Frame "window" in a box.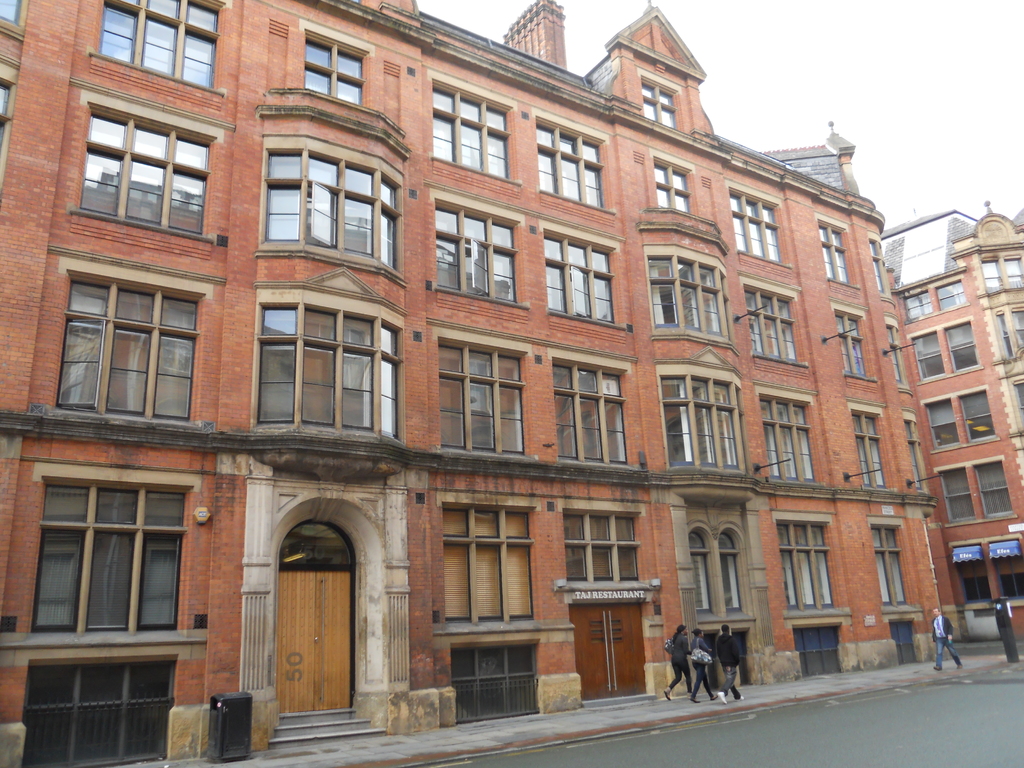
rect(739, 273, 809, 366).
